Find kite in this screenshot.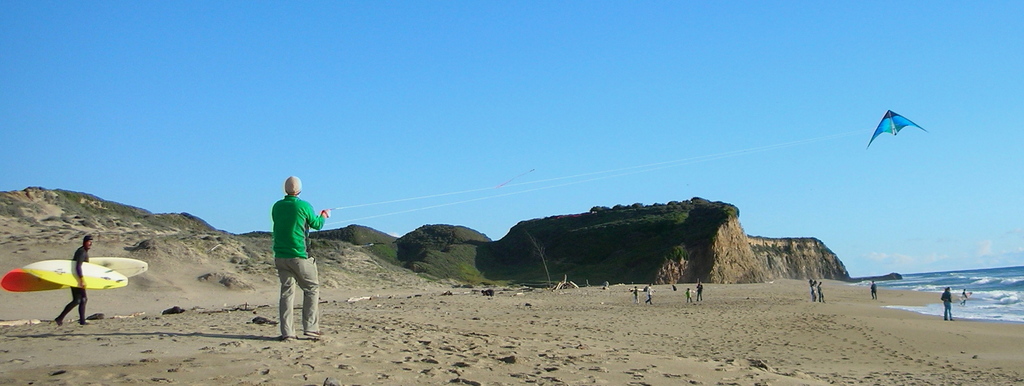
The bounding box for kite is l=867, t=109, r=929, b=149.
